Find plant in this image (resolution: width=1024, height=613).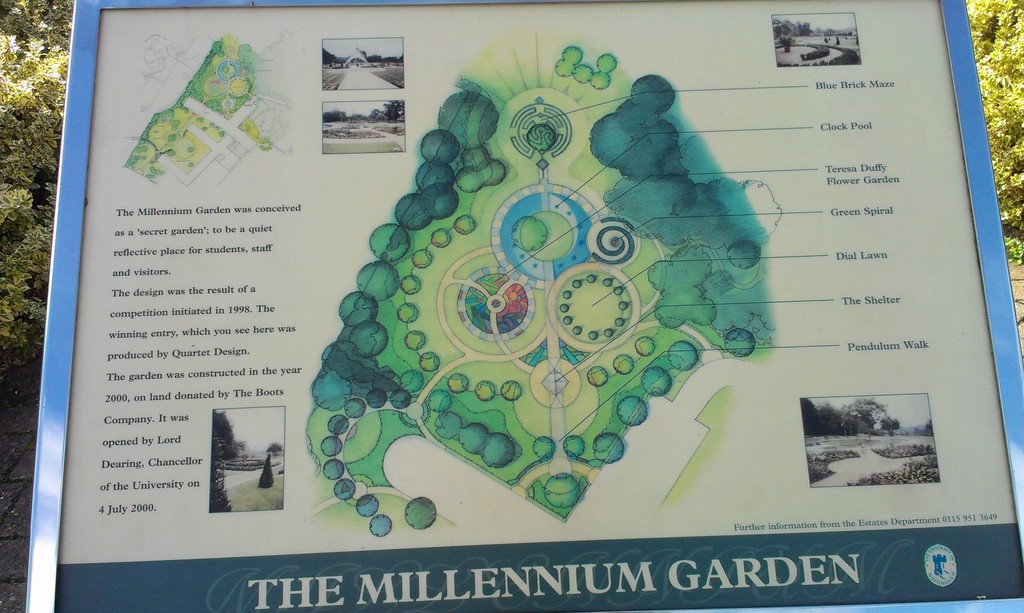
region(256, 454, 273, 491).
